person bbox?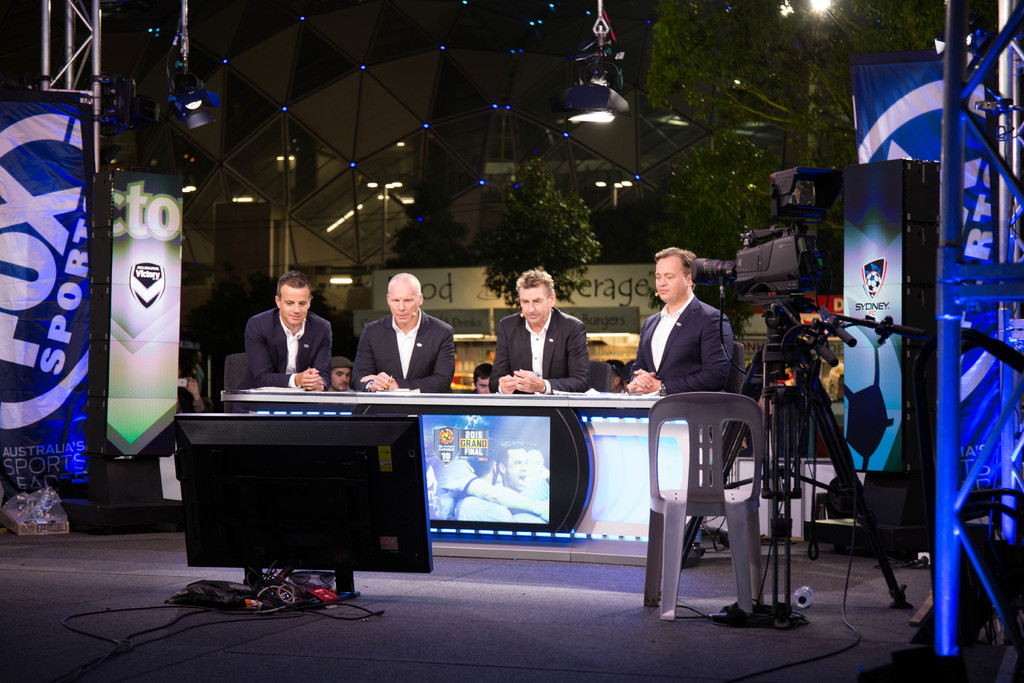
box=[329, 357, 355, 391]
